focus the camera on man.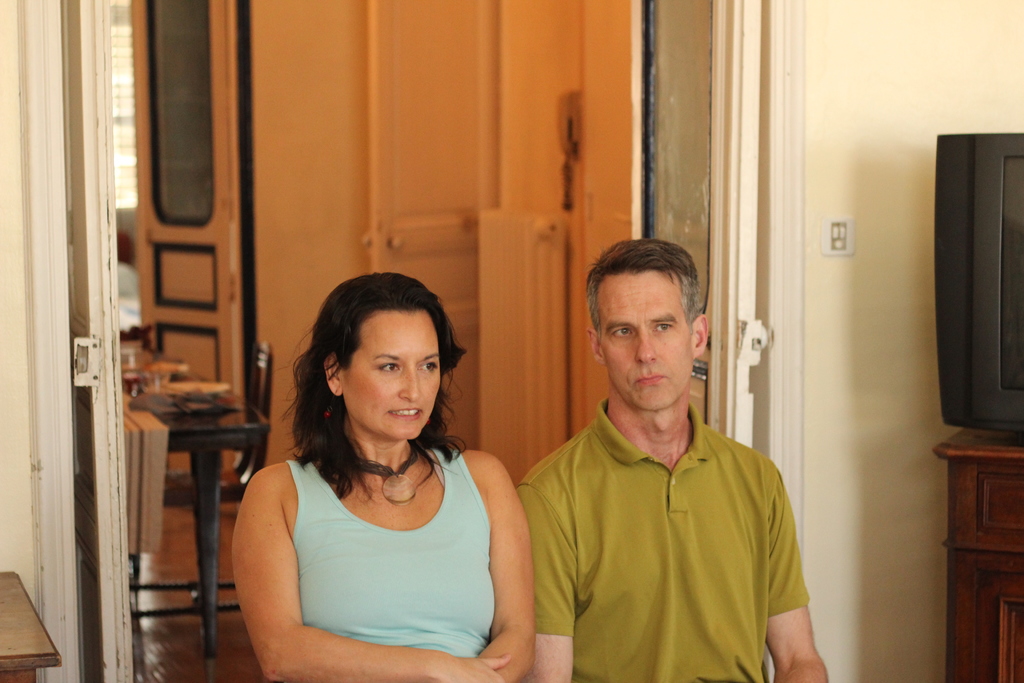
Focus region: 509,239,817,670.
